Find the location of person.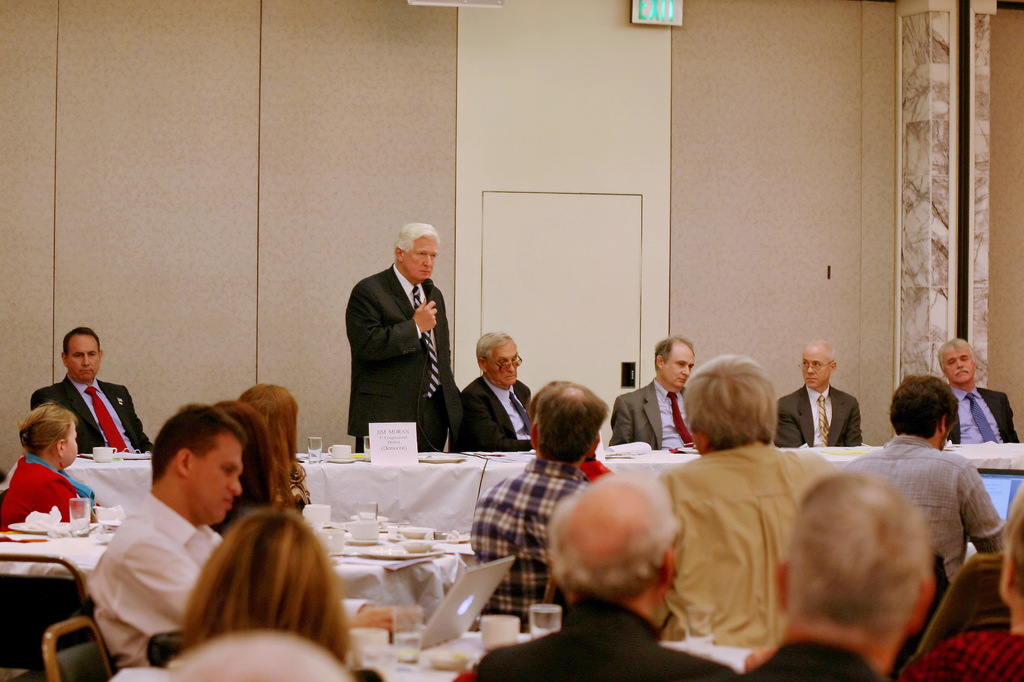
Location: (772,338,863,448).
